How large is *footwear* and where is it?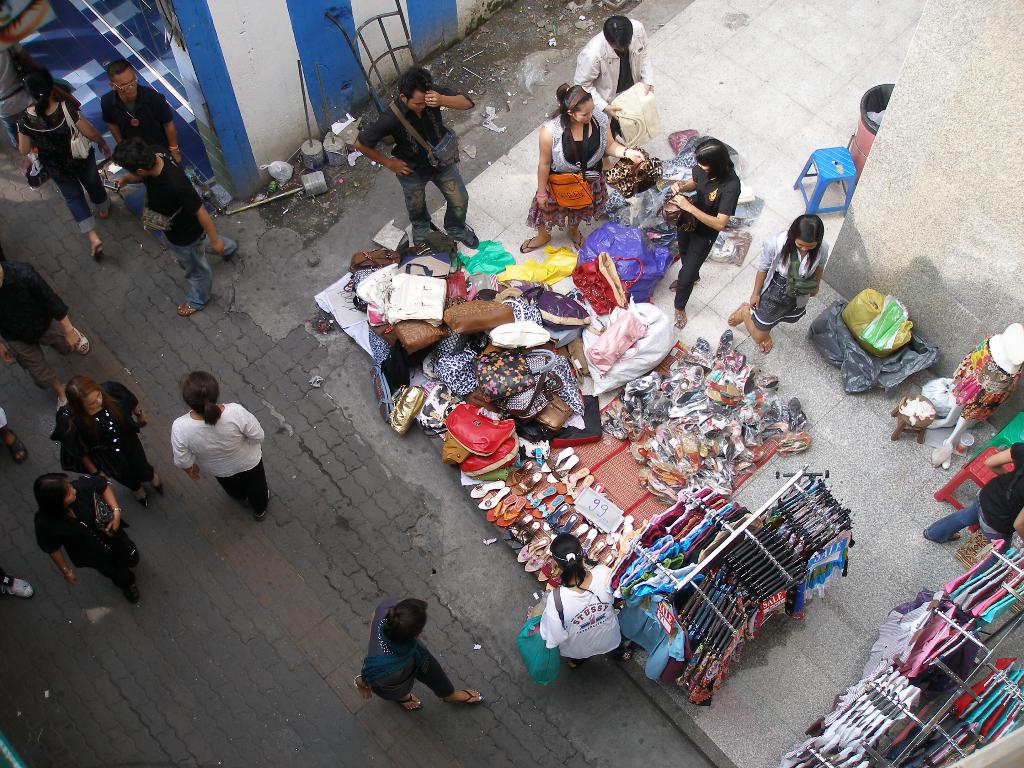
Bounding box: [x1=567, y1=227, x2=579, y2=253].
